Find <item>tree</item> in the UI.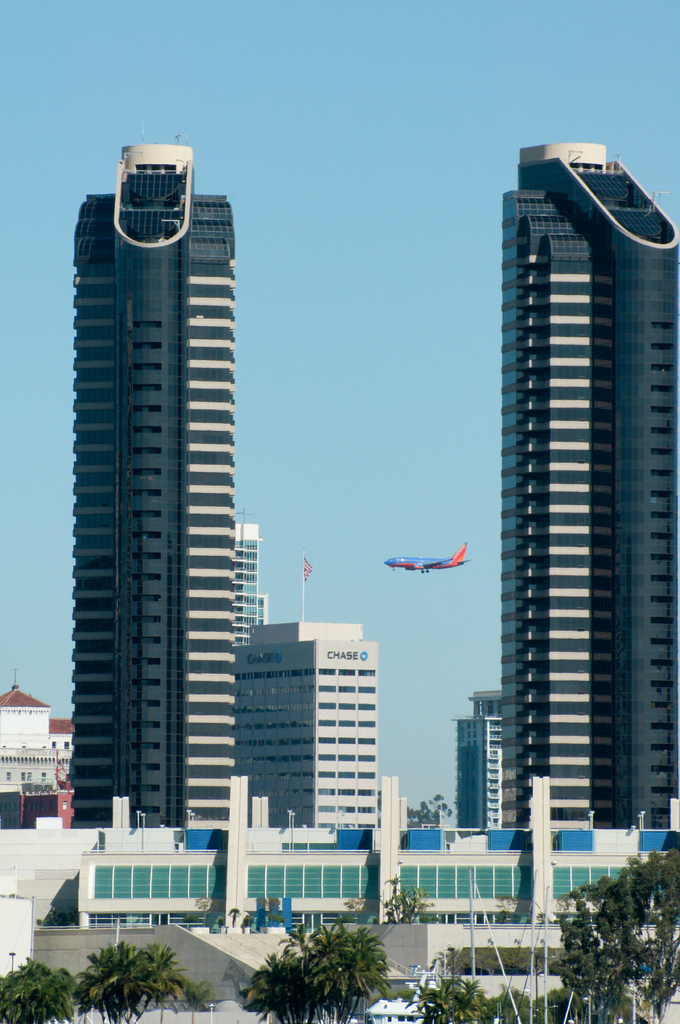
UI element at left=384, top=876, right=430, bottom=928.
